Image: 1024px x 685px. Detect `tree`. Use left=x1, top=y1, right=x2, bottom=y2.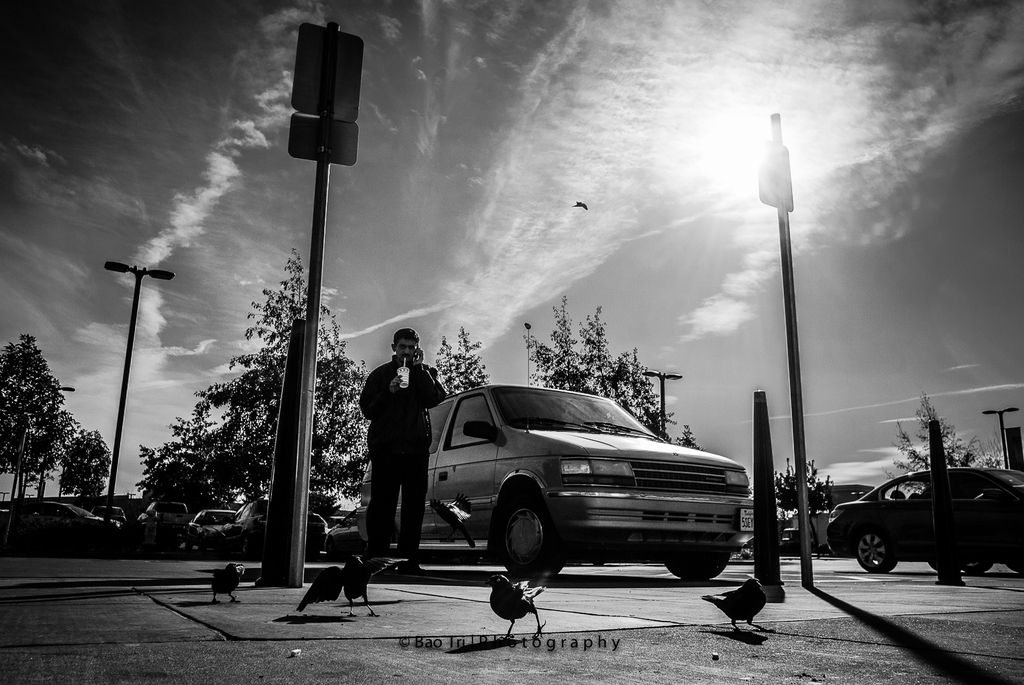
left=771, top=453, right=843, bottom=551.
